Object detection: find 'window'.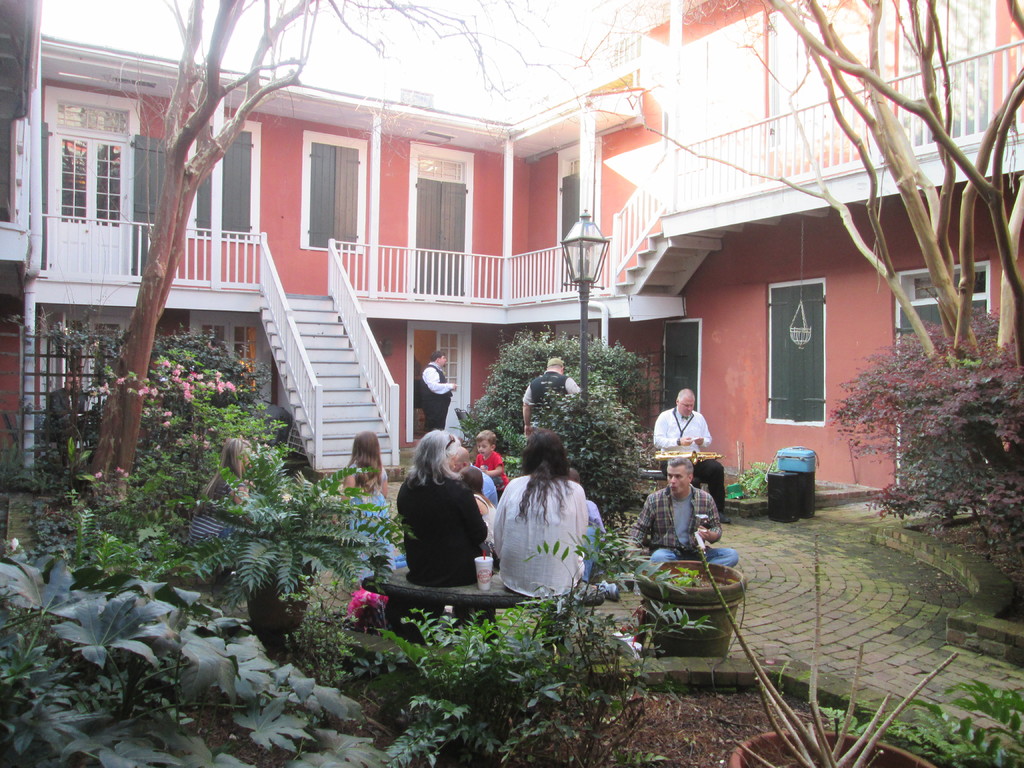
<bbox>766, 281, 827, 424</bbox>.
